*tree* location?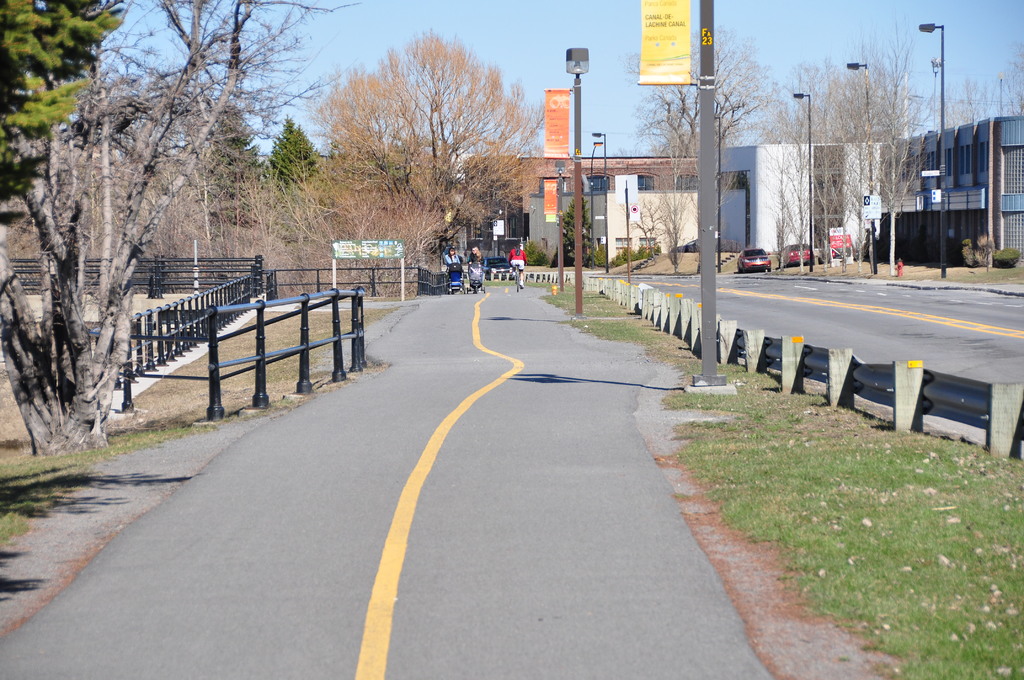
(0,0,127,206)
